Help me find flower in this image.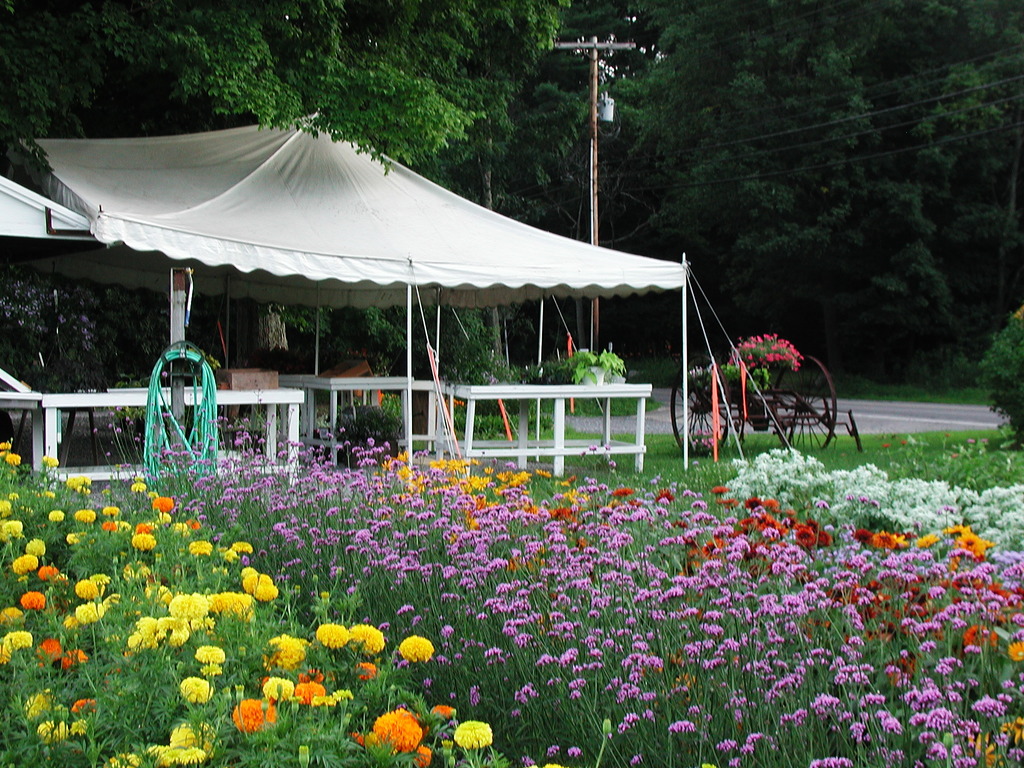
Found it: l=374, t=699, r=427, b=748.
